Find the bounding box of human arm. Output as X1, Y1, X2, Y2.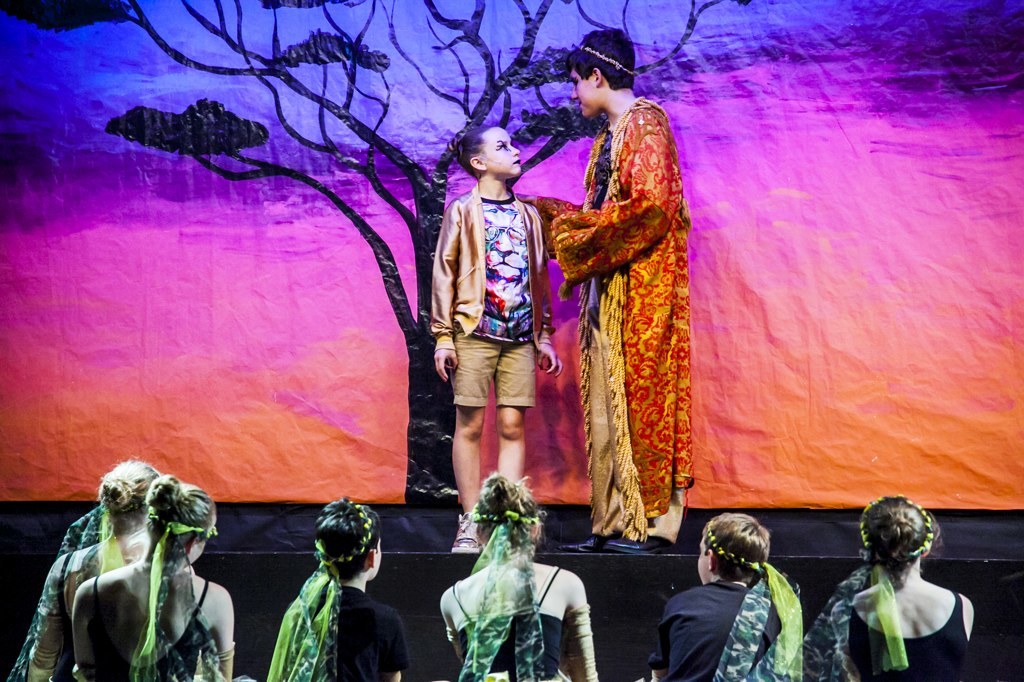
648, 604, 668, 681.
